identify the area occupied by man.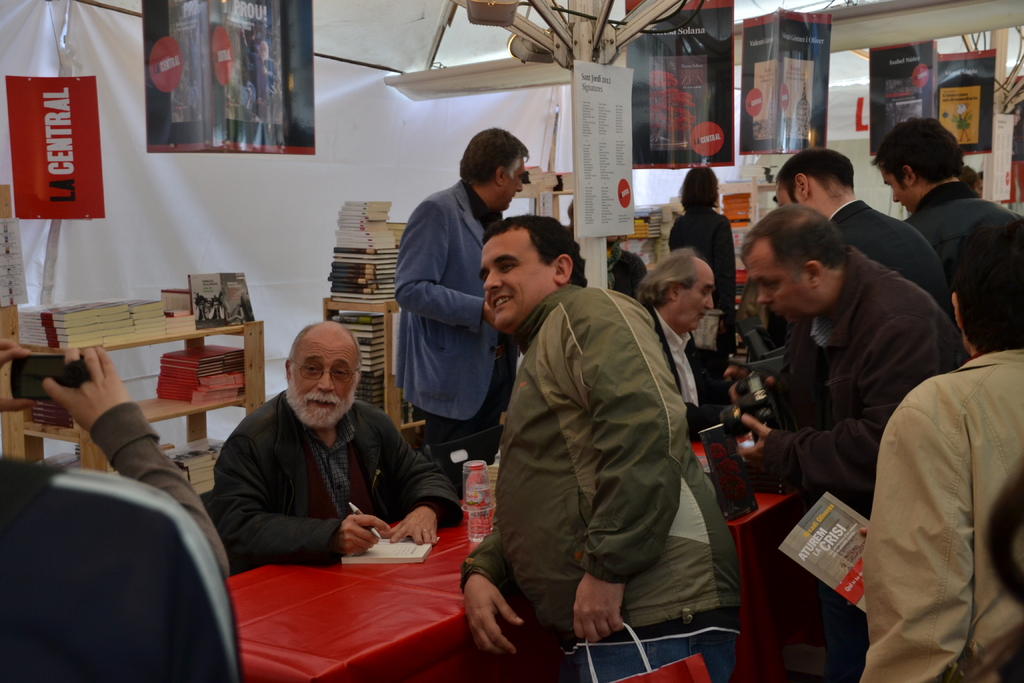
Area: 863 201 1023 682.
